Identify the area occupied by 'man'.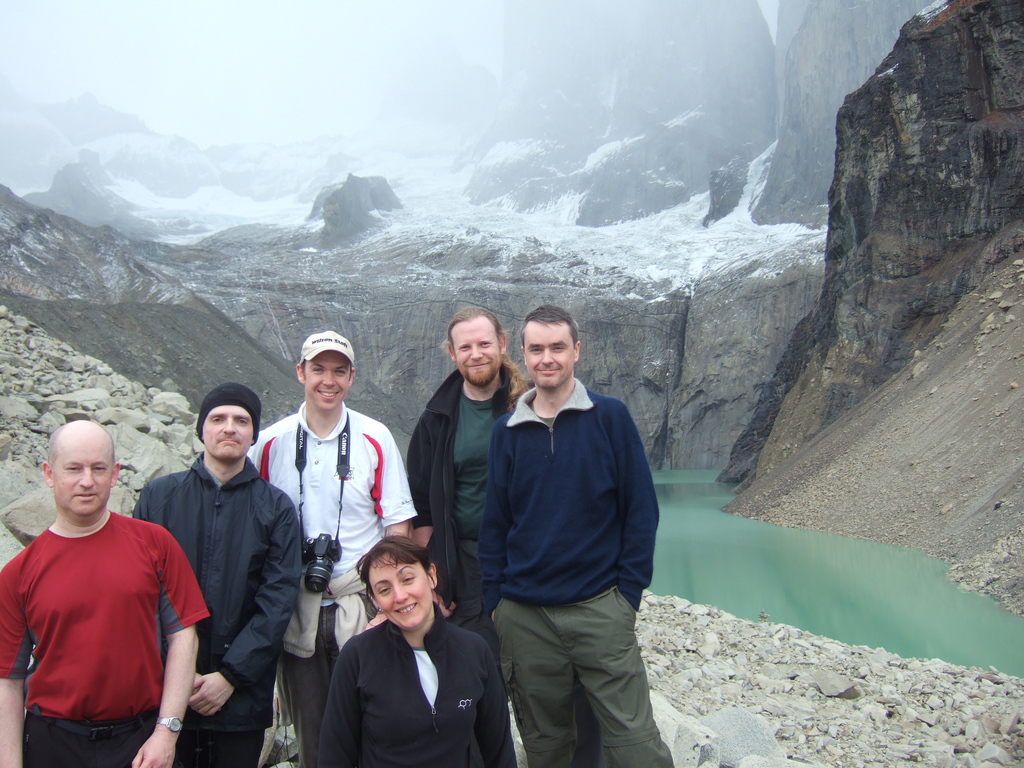
Area: x1=252, y1=327, x2=430, y2=767.
